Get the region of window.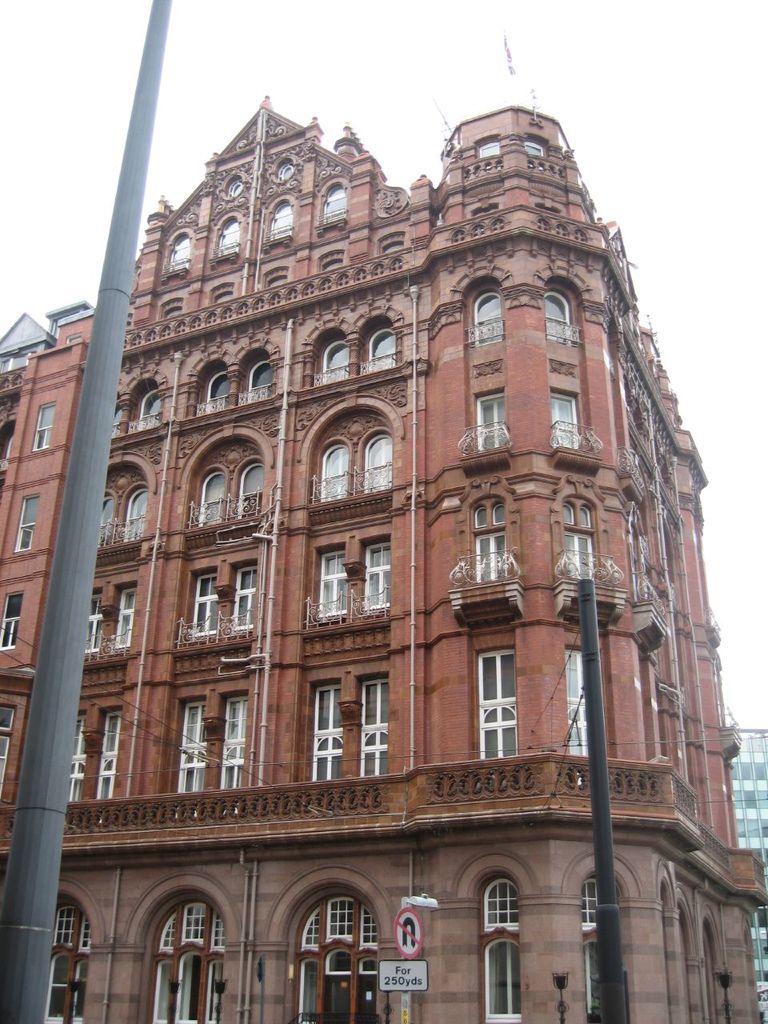
x1=483, y1=879, x2=521, y2=929.
